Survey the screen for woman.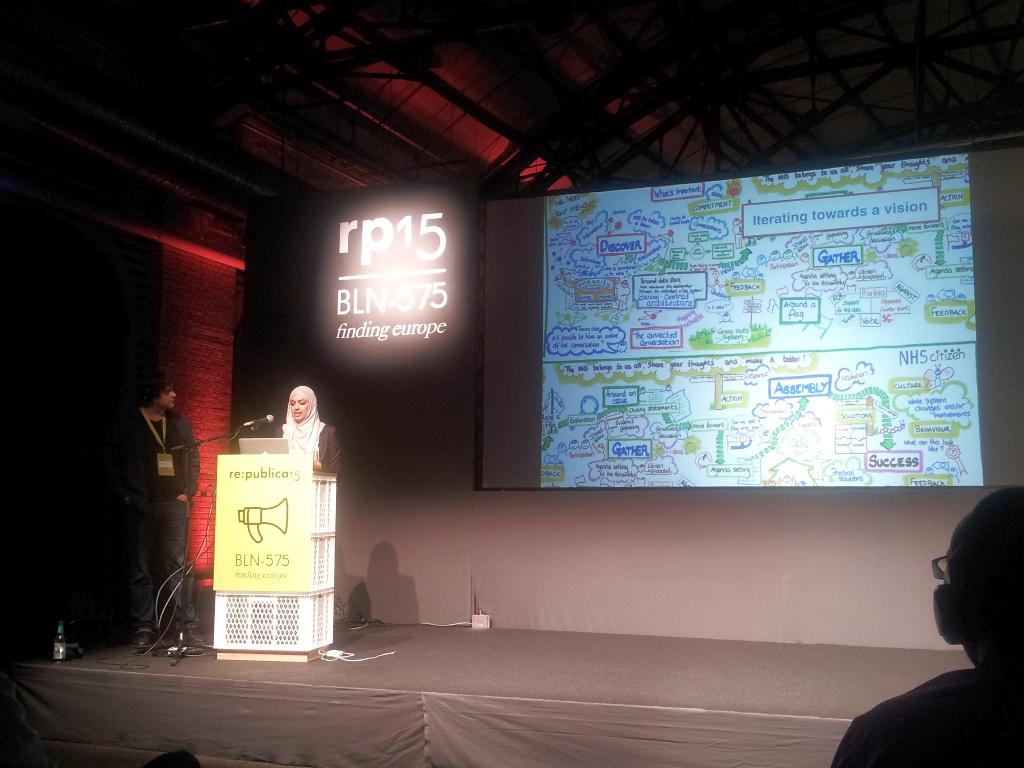
Survey found: box=[280, 385, 342, 476].
